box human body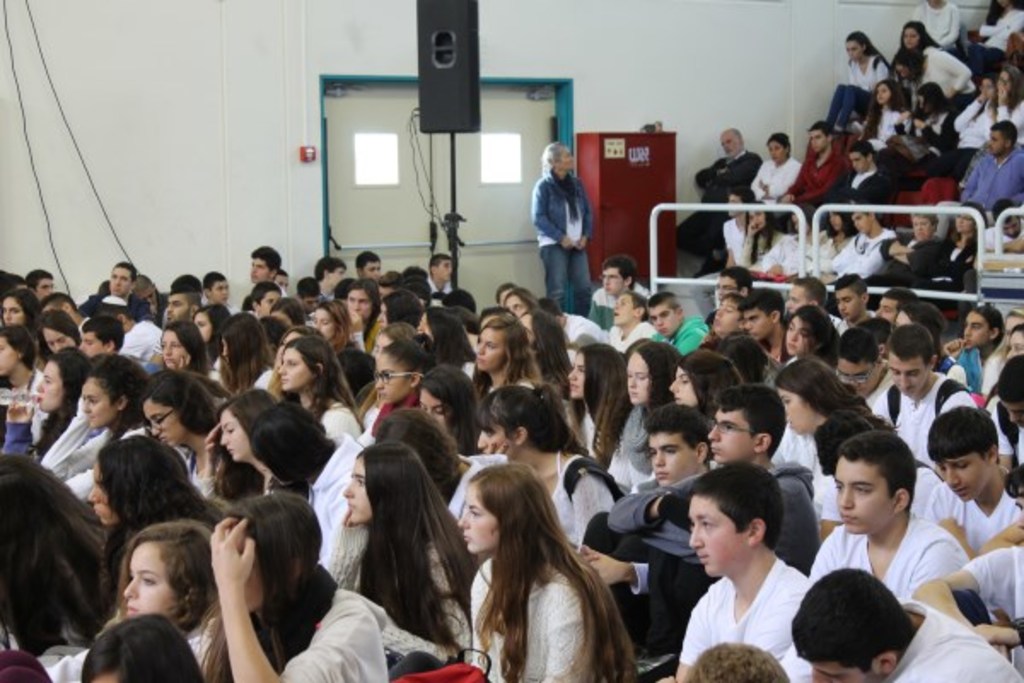
(596,287,649,357)
